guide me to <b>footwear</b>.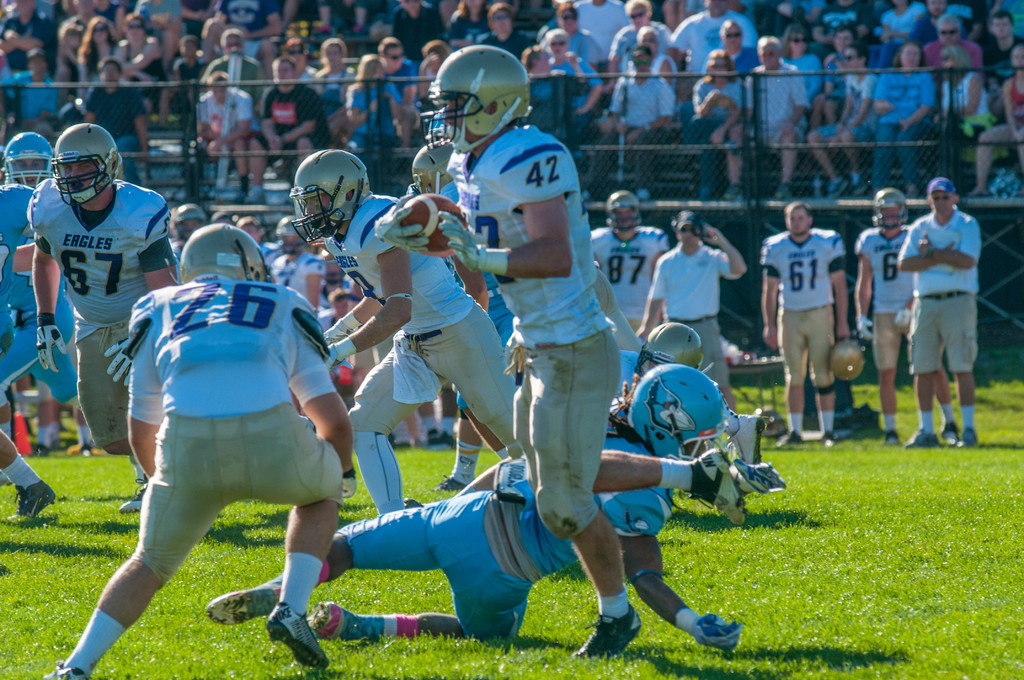
Guidance: bbox=(898, 425, 937, 450).
